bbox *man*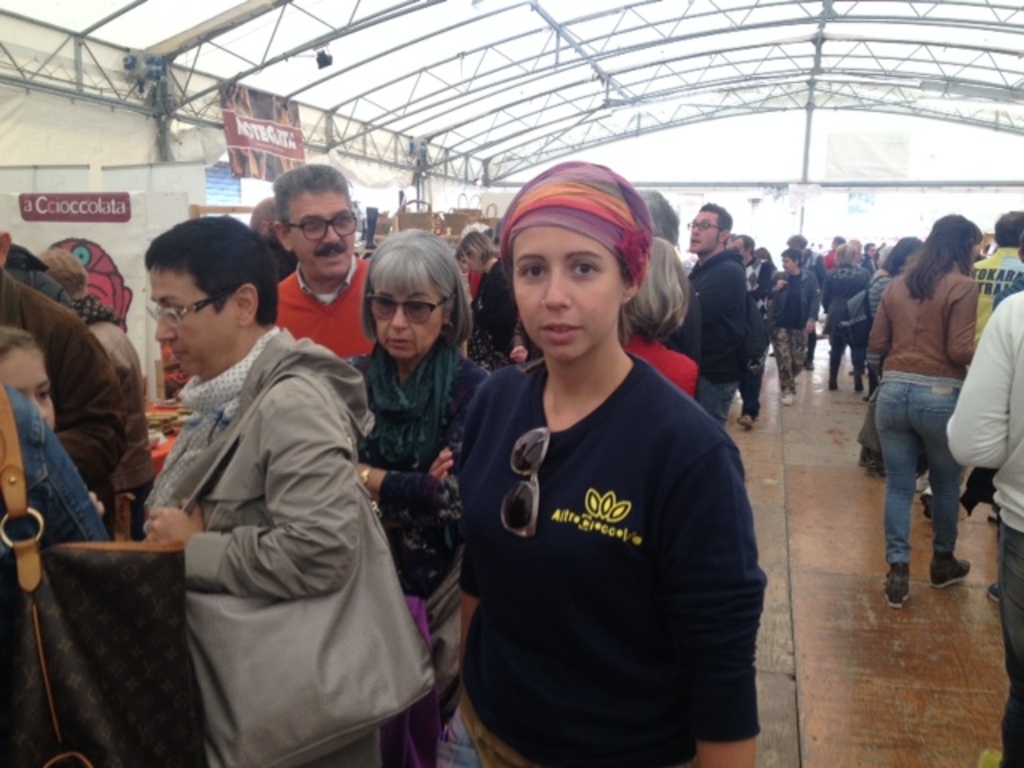
(x1=725, y1=250, x2=786, y2=434)
